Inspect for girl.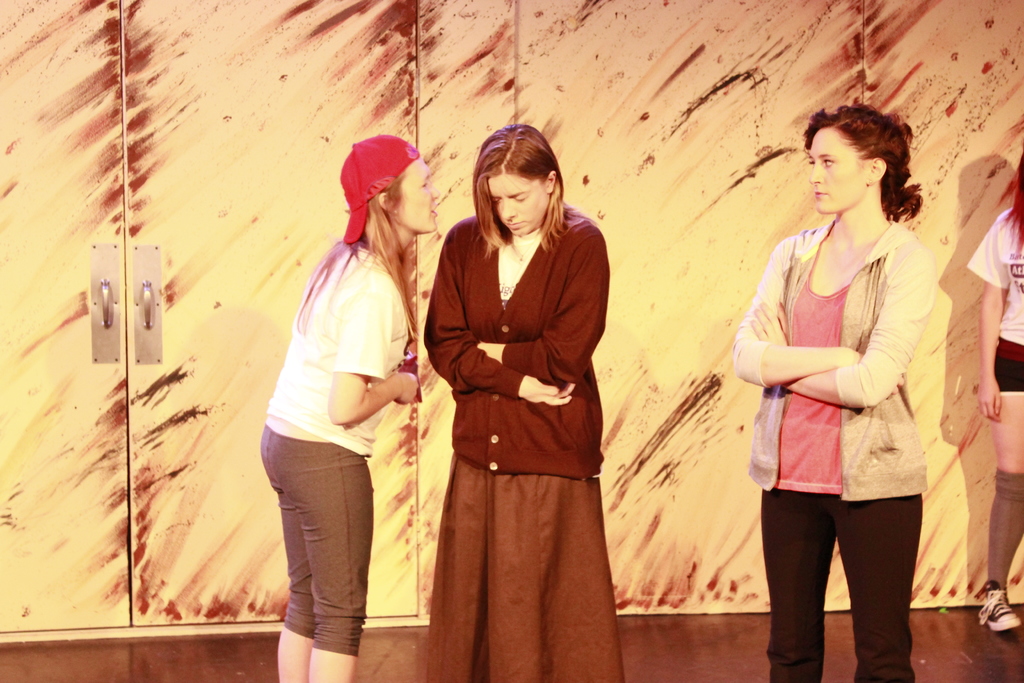
Inspection: Rect(423, 125, 611, 682).
